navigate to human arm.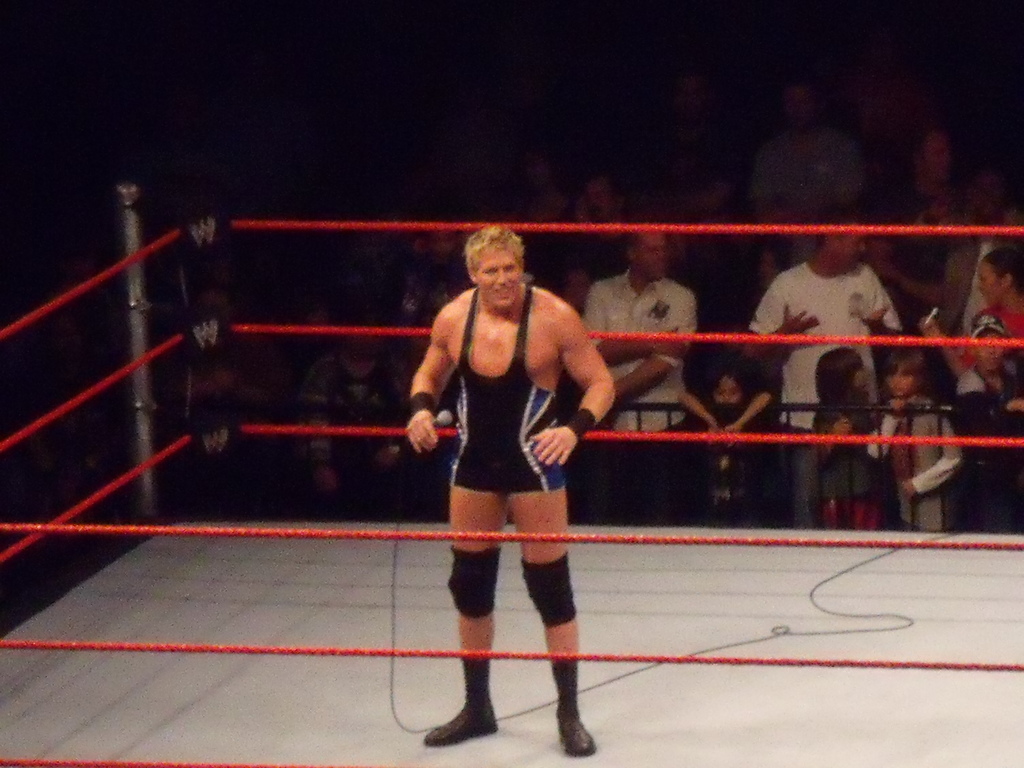
Navigation target: [x1=724, y1=387, x2=776, y2=436].
